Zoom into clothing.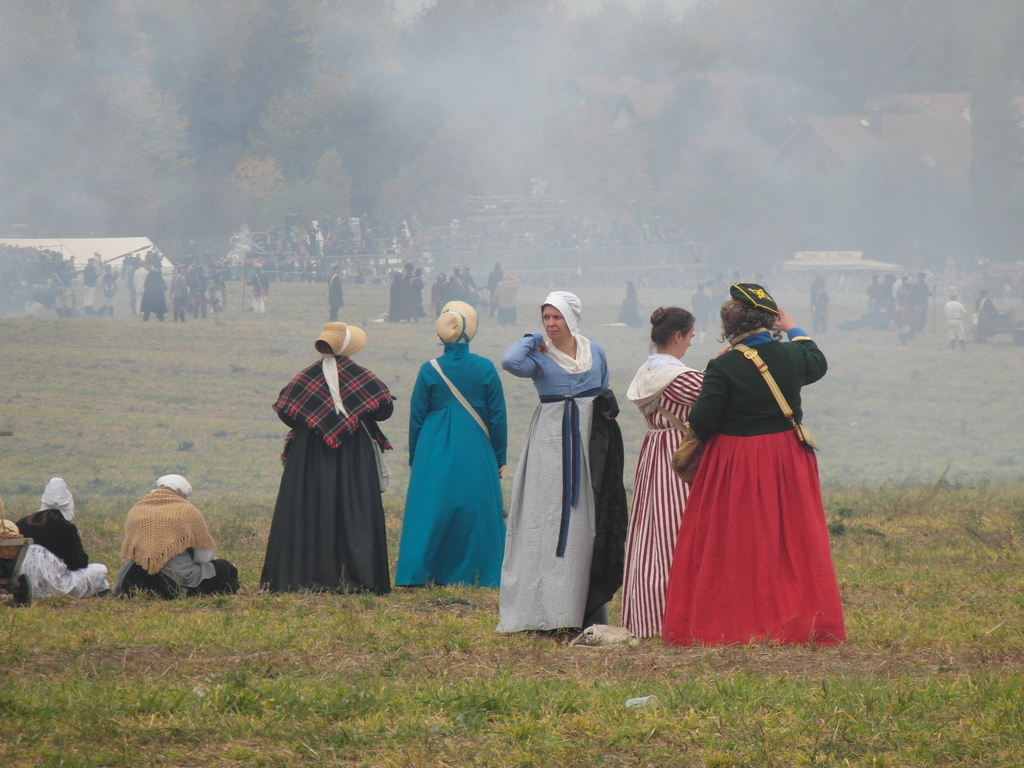
Zoom target: box=[618, 286, 639, 327].
